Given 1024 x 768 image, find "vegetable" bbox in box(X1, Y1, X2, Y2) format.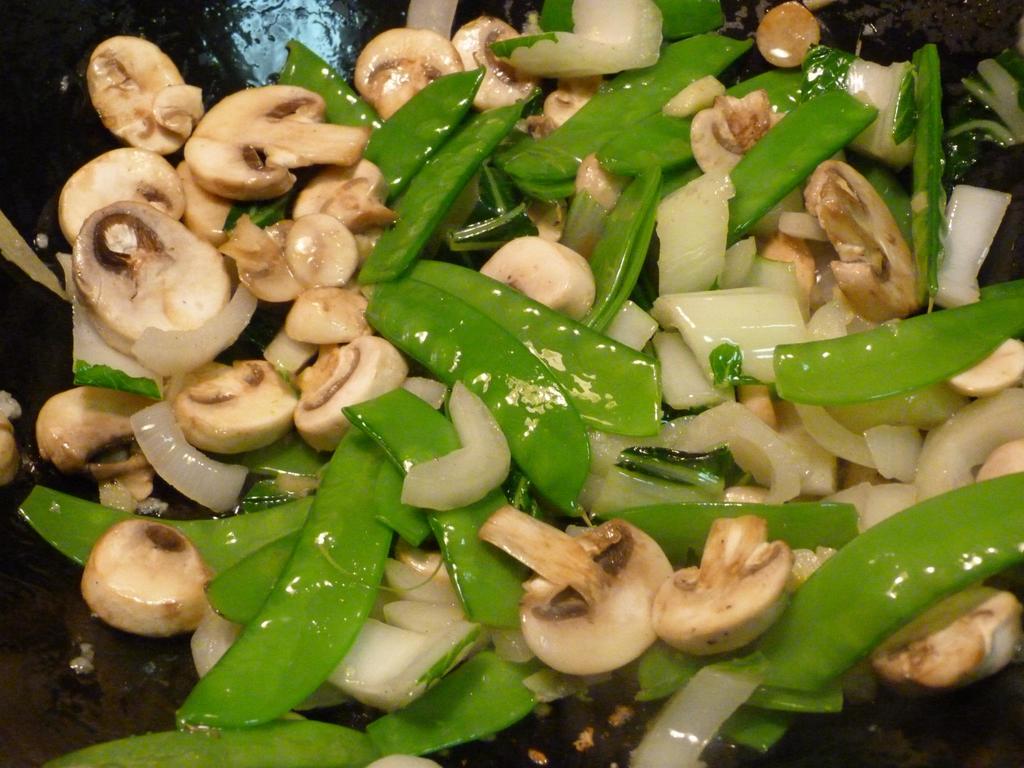
box(22, 10, 941, 742).
